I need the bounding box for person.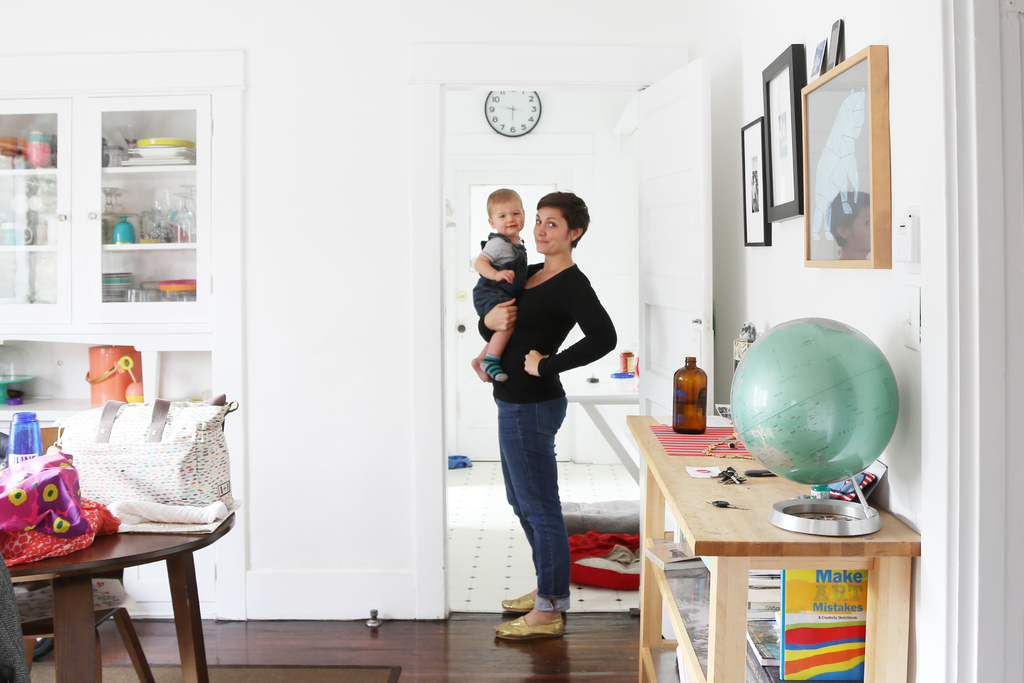
Here it is: locate(472, 192, 613, 623).
